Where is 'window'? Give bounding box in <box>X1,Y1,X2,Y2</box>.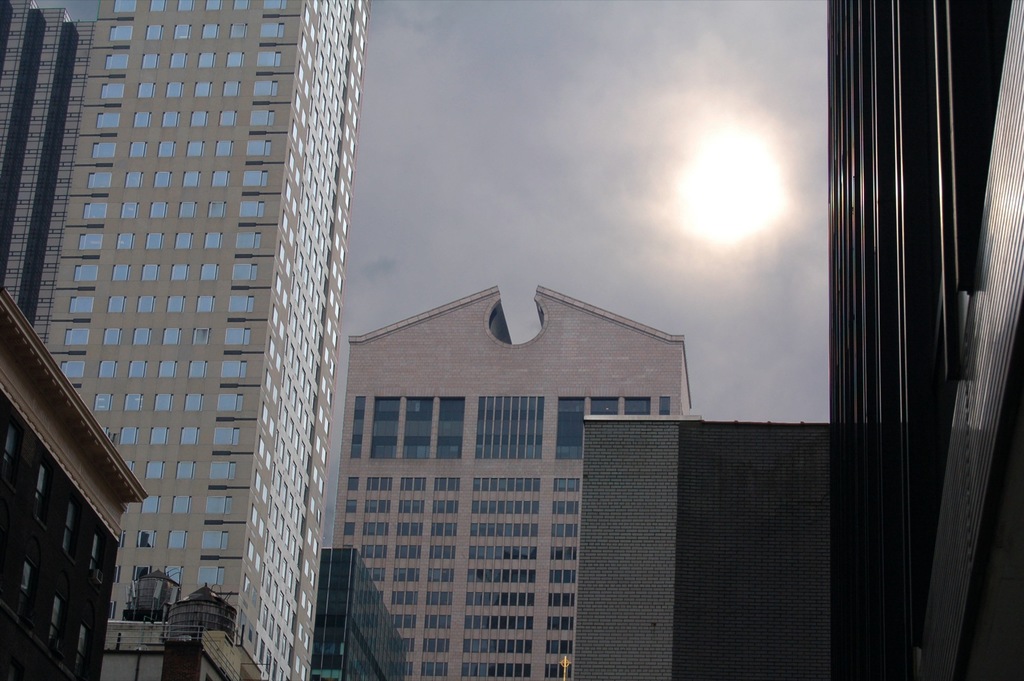
<box>228,289,255,313</box>.
